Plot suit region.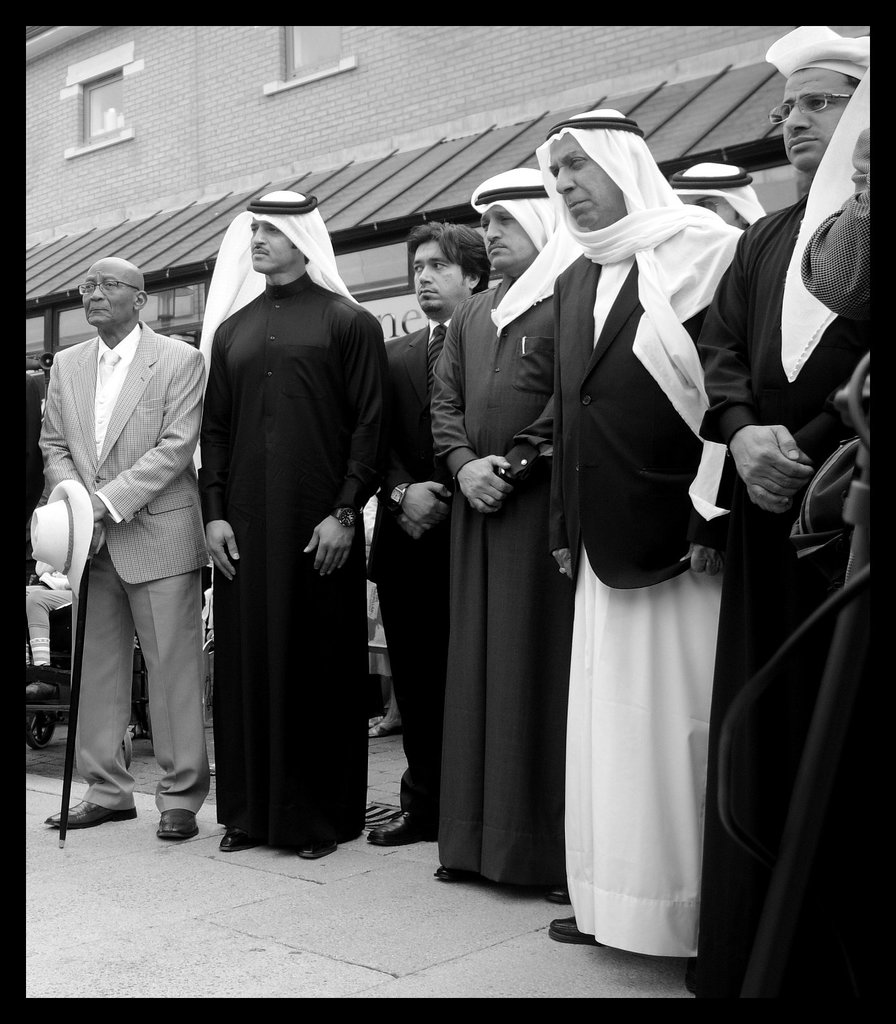
Plotted at 369,329,454,814.
